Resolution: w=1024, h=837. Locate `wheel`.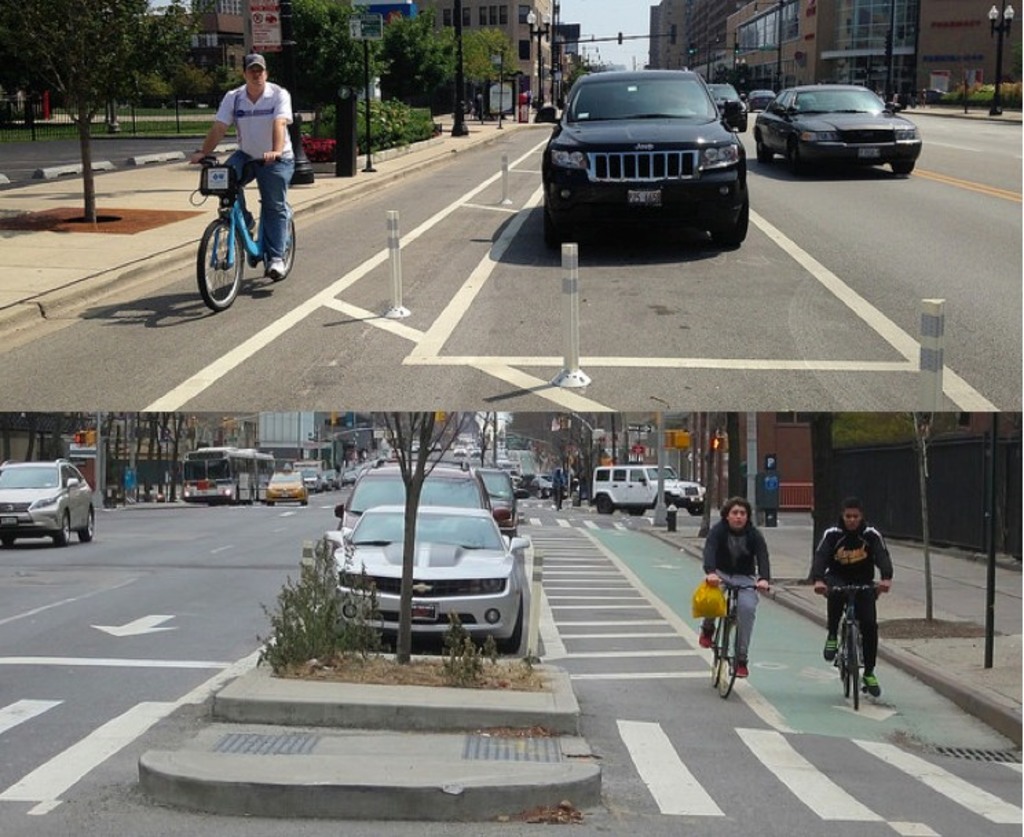
l=742, t=112, r=747, b=135.
